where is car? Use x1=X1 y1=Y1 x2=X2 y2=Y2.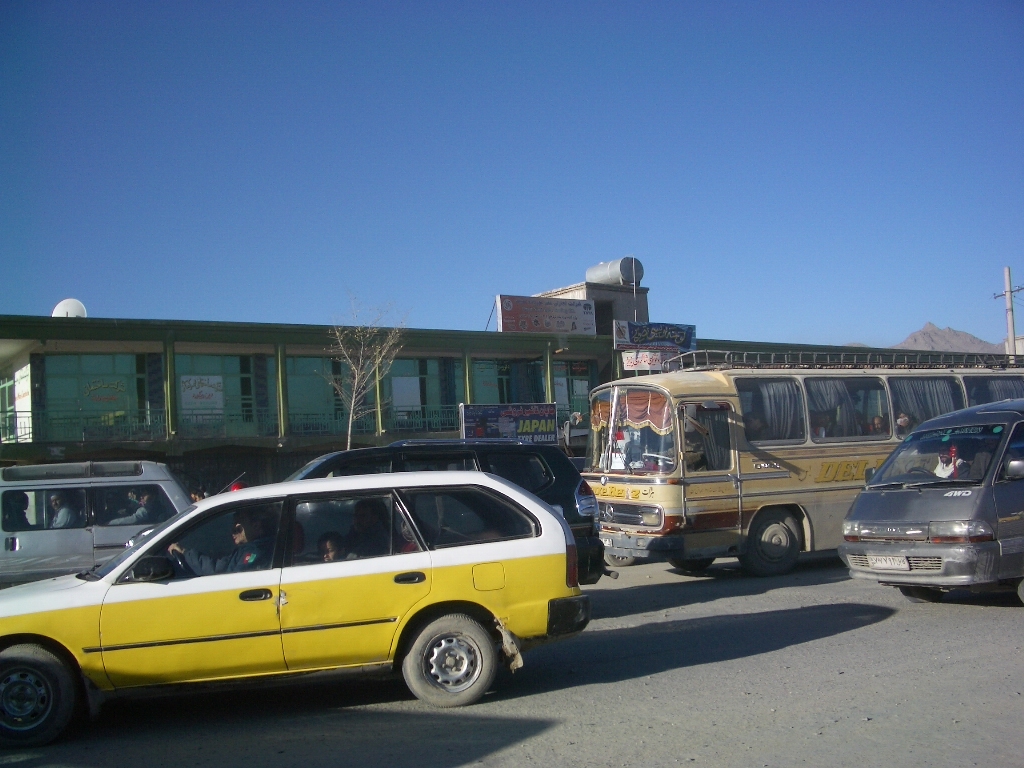
x1=827 y1=392 x2=1023 y2=602.
